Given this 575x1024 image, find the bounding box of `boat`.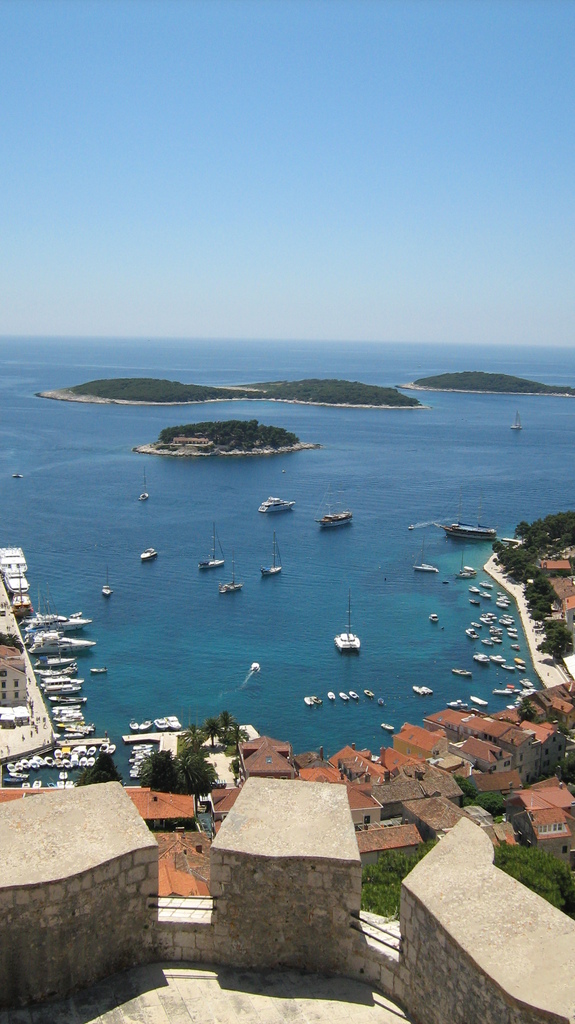
60, 767, 67, 779.
